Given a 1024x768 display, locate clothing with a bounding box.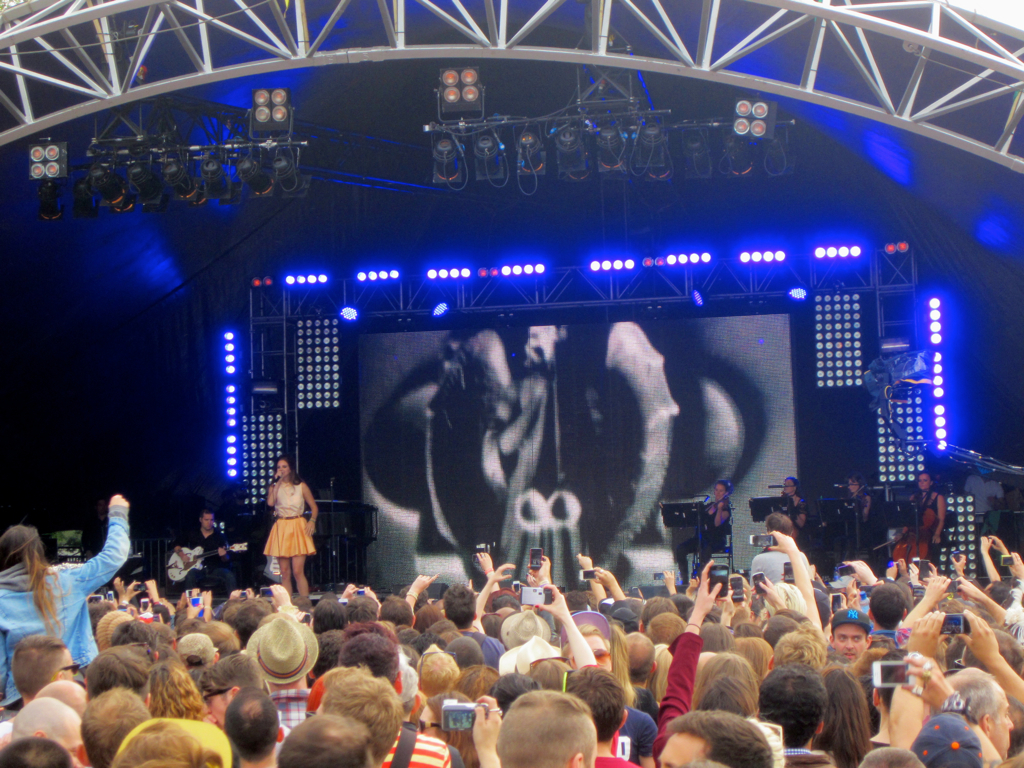
Located: x1=678, y1=499, x2=737, y2=567.
